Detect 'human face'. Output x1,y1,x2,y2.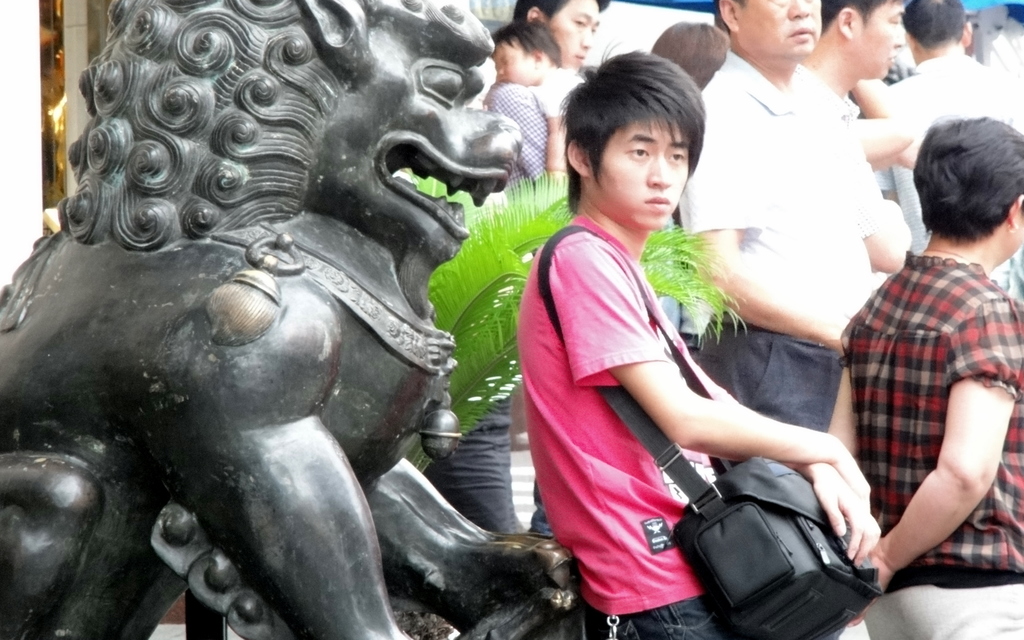
552,0,596,69.
